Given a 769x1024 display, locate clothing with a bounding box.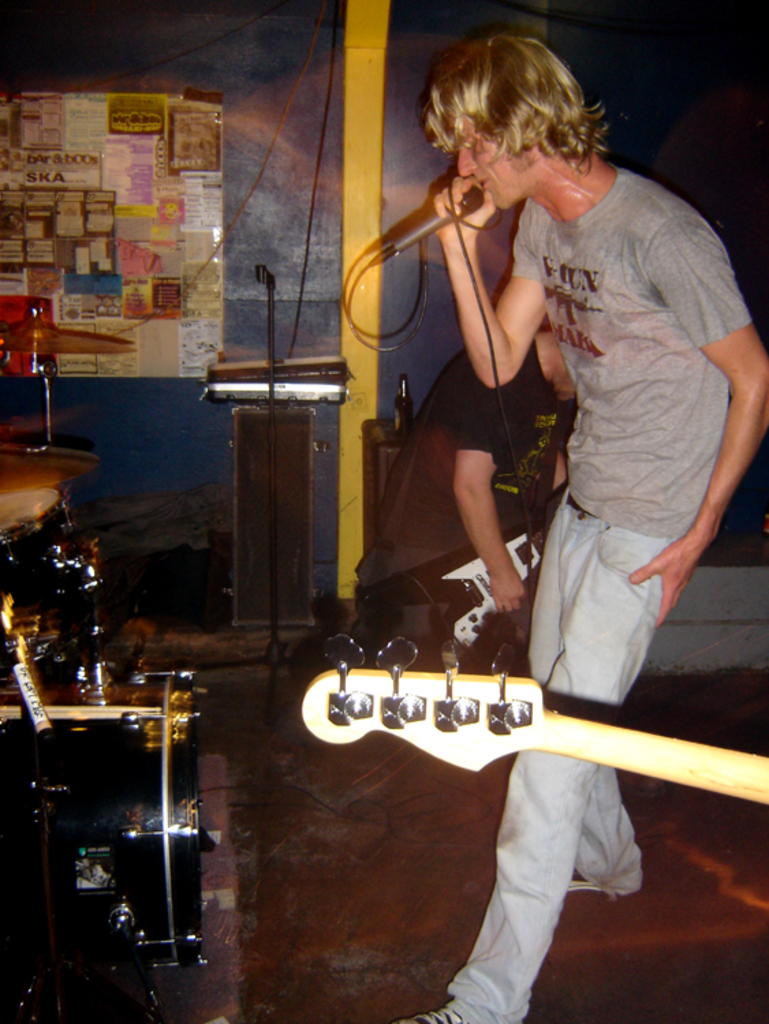
Located: bbox(449, 156, 754, 1023).
